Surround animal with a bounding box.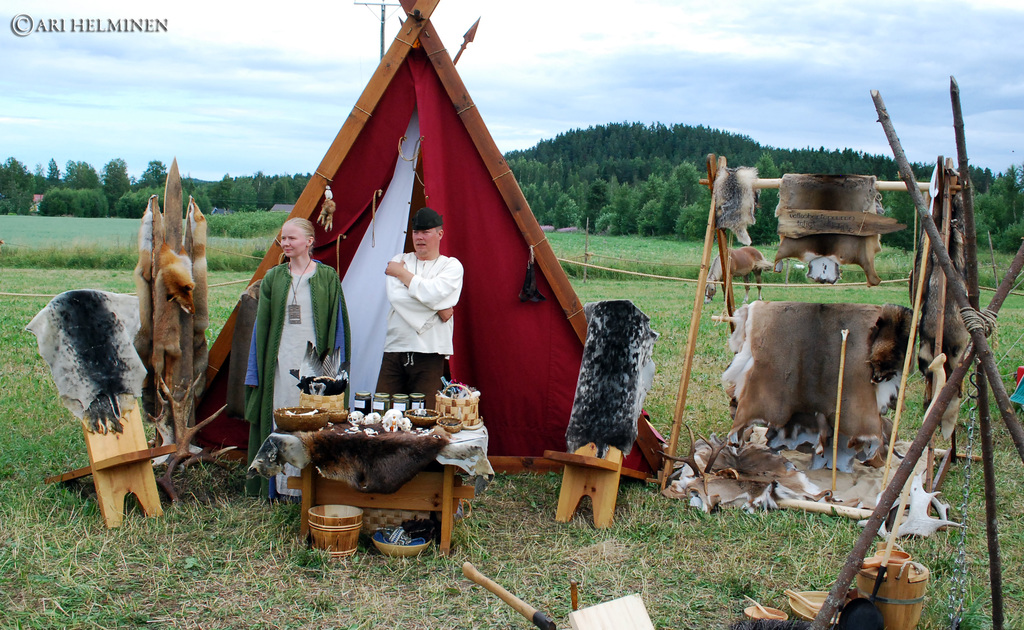
region(703, 246, 767, 308).
